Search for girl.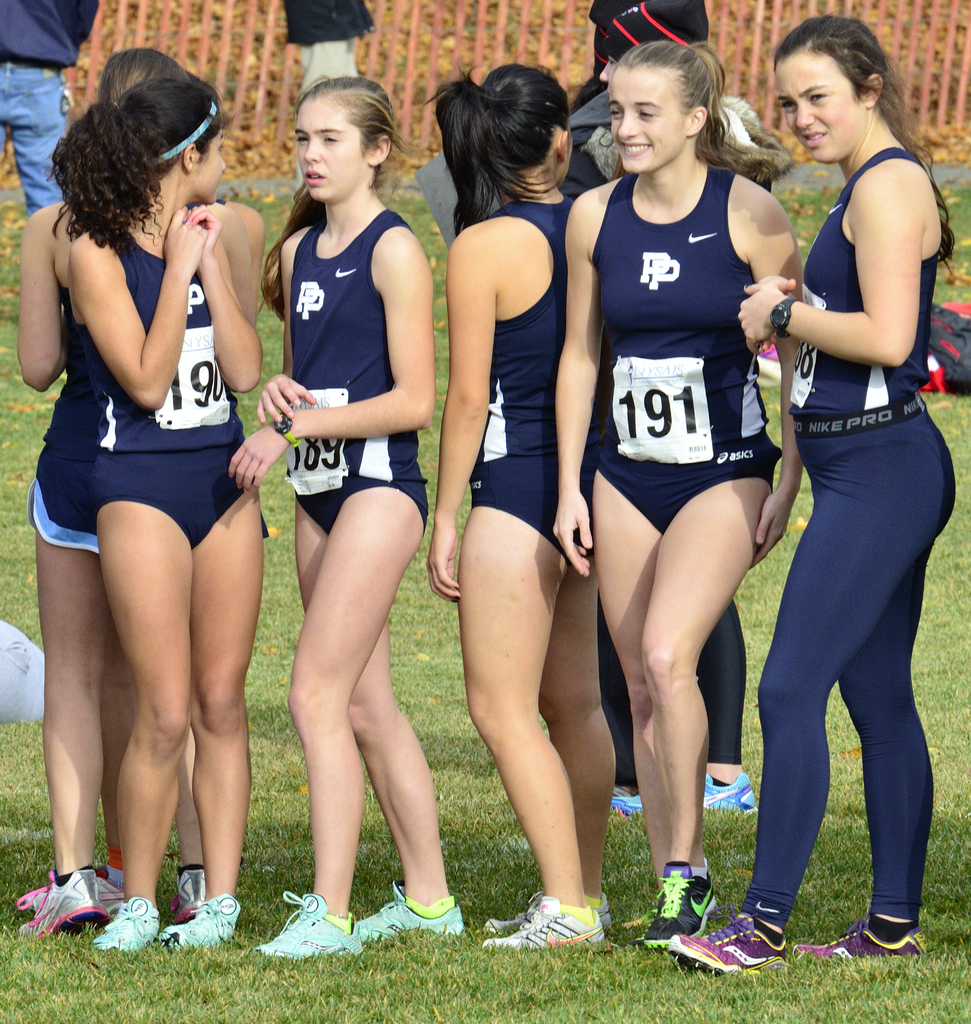
Found at box=[419, 65, 621, 957].
